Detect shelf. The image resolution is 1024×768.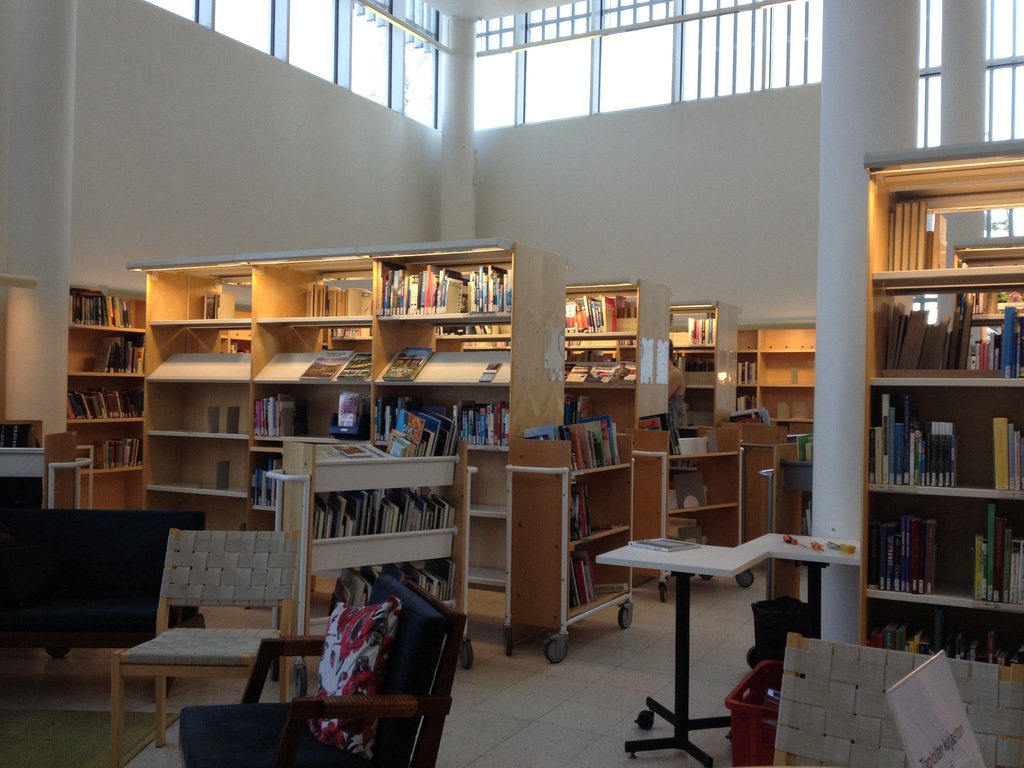
132,234,572,627.
